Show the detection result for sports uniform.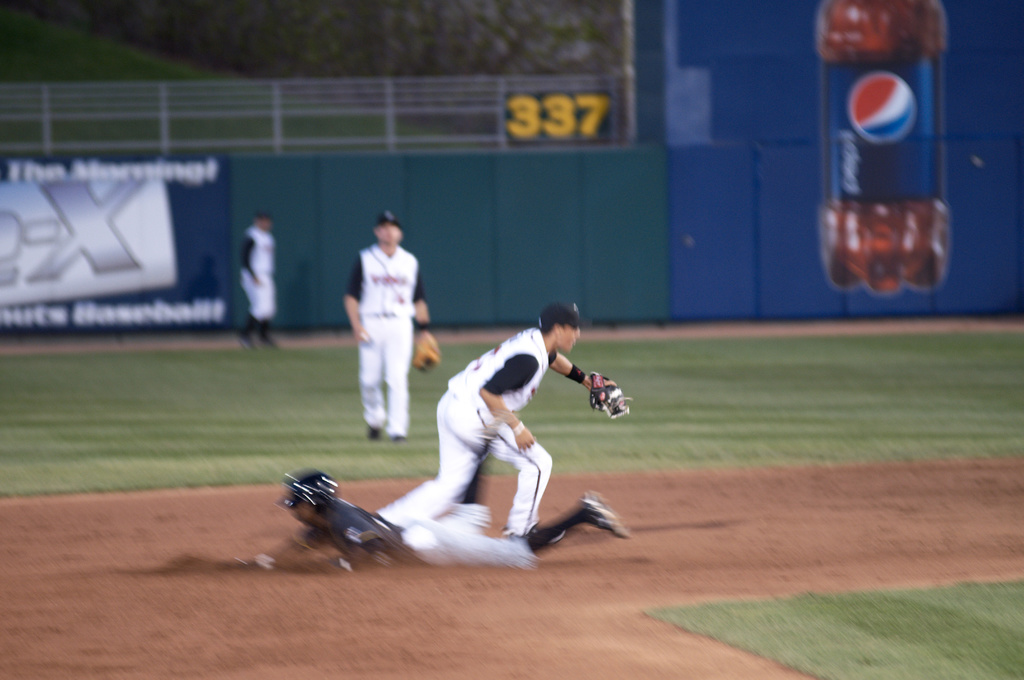
[383, 297, 636, 544].
